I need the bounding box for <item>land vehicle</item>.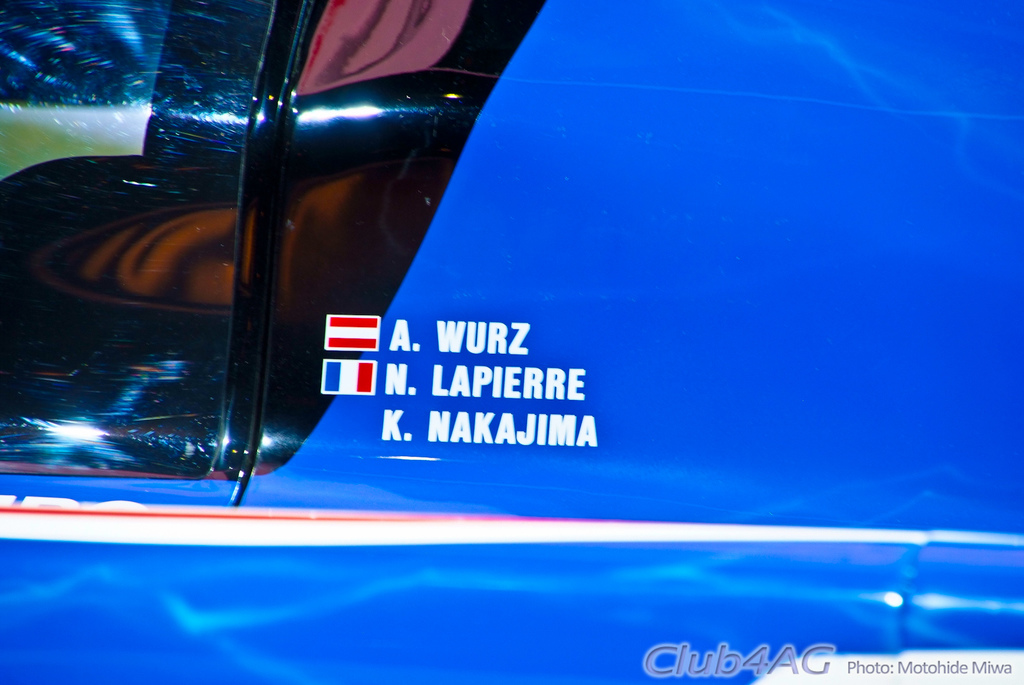
Here it is: x1=0, y1=1, x2=1021, y2=684.
